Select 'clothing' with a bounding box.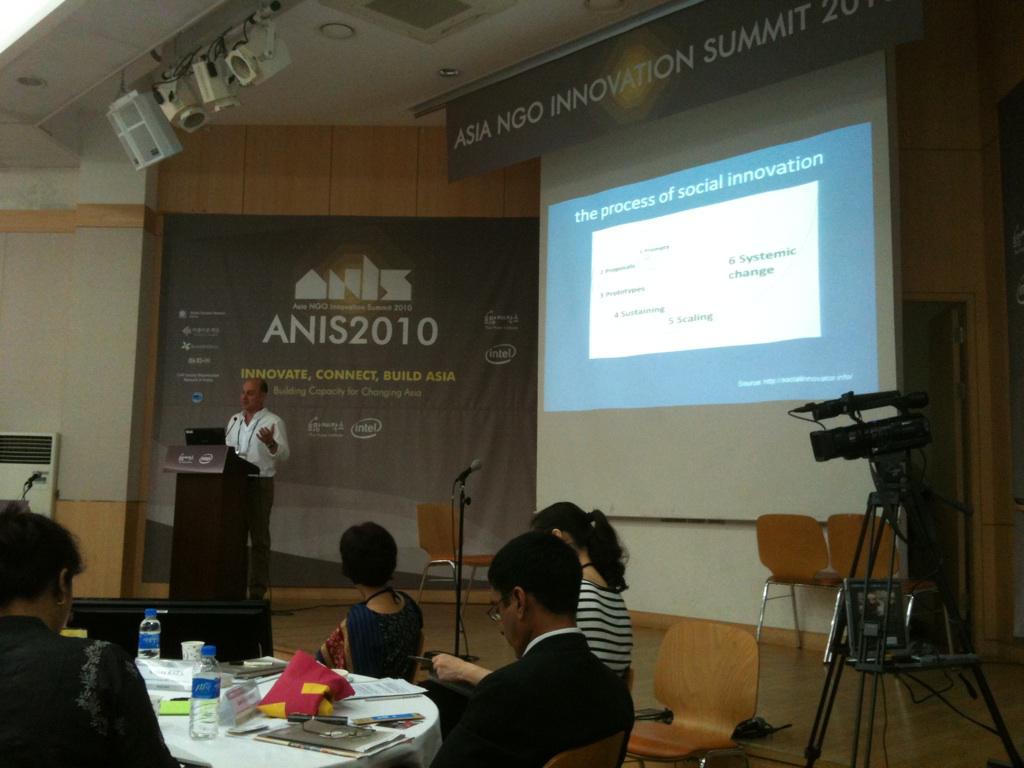
[left=0, top=592, right=151, bottom=767].
